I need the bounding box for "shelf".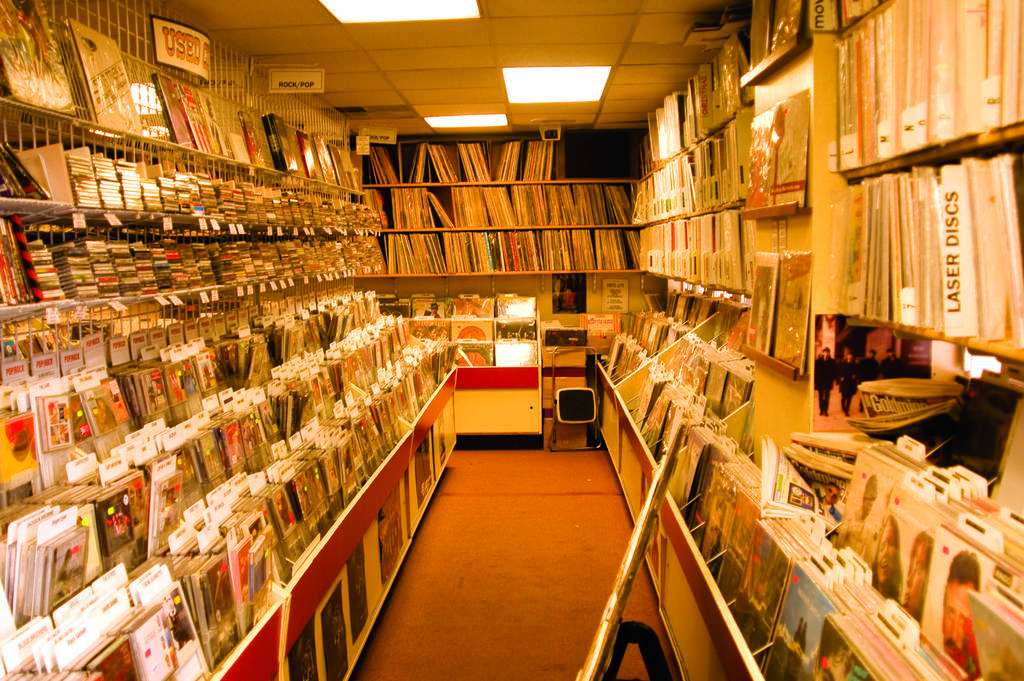
Here it is: (left=627, top=215, right=754, bottom=288).
